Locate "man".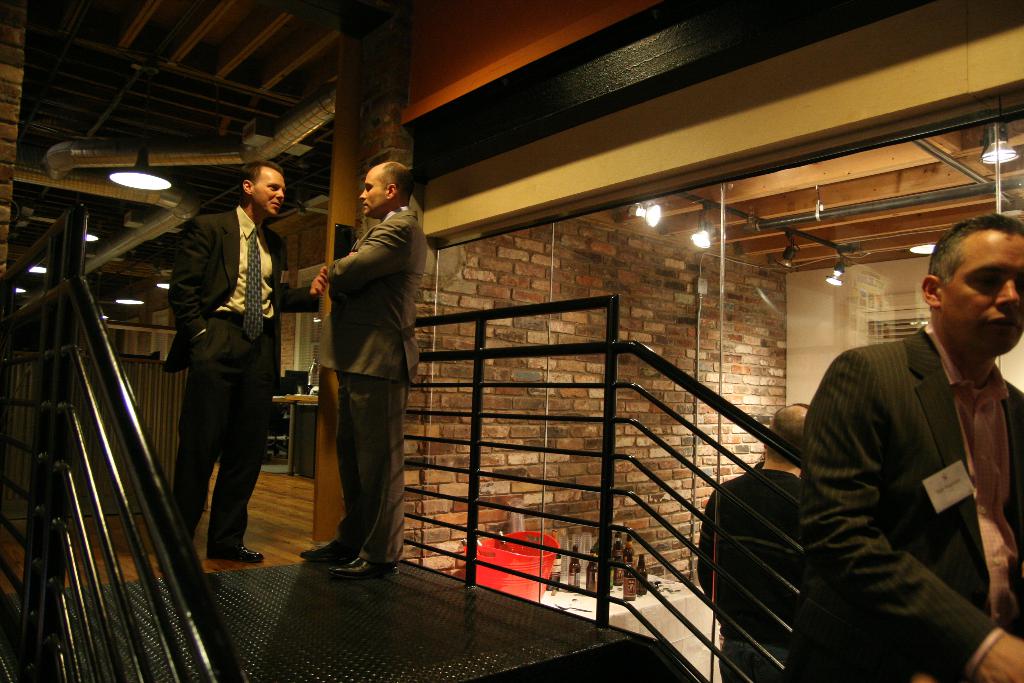
Bounding box: [left=698, top=400, right=813, bottom=682].
